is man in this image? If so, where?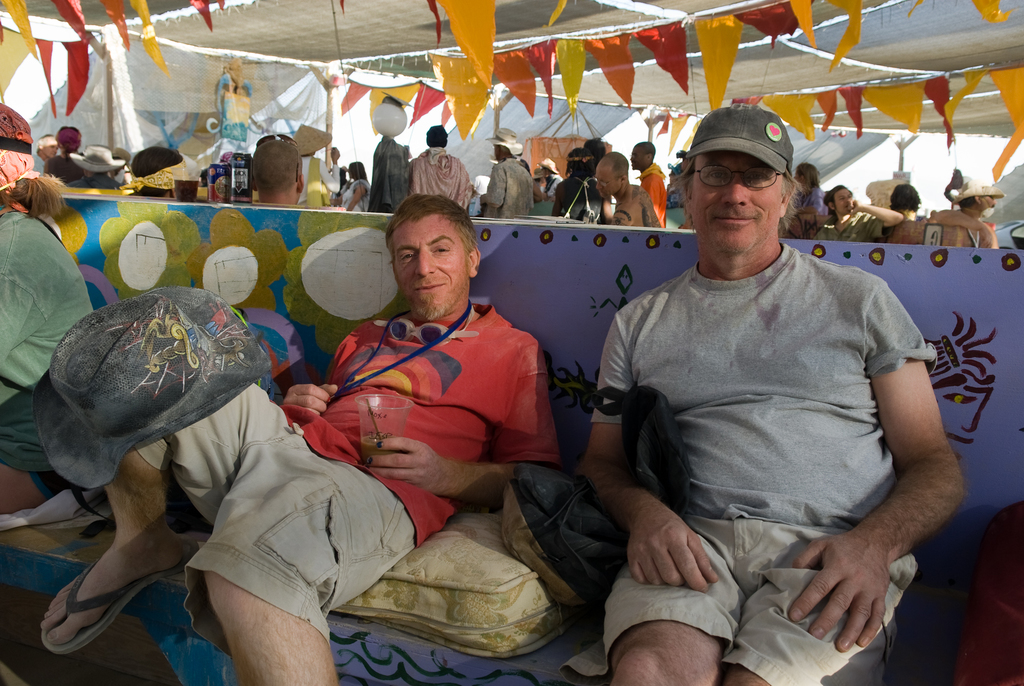
Yes, at <box>581,107,970,685</box>.
